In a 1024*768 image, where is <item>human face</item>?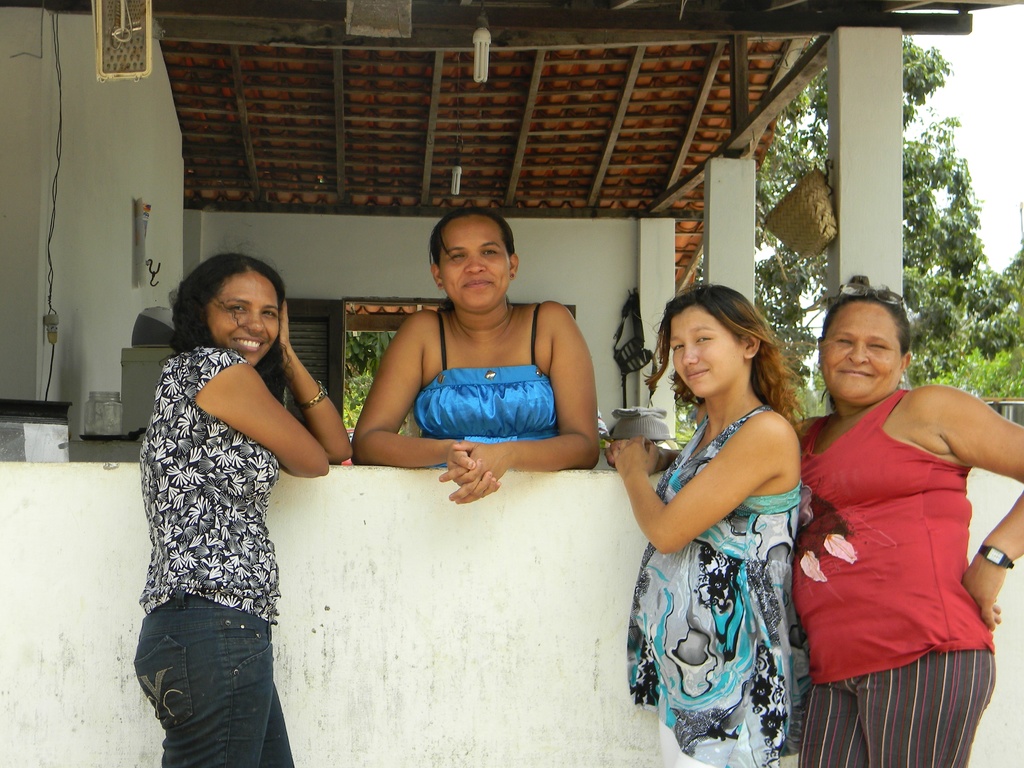
206:264:276:364.
